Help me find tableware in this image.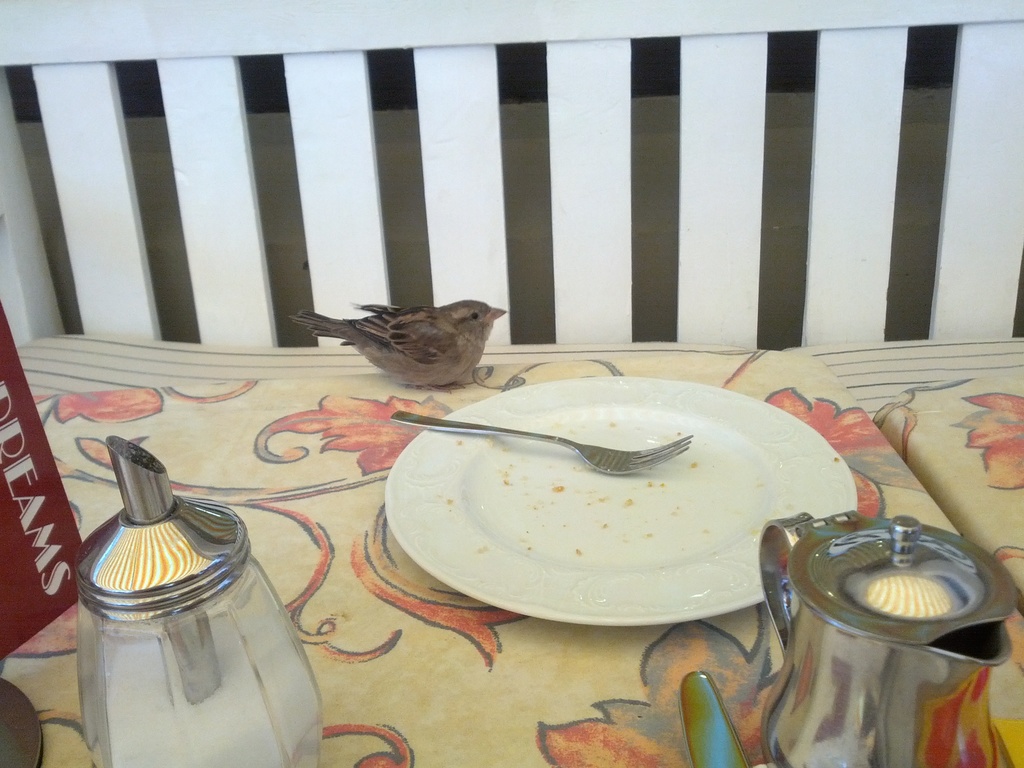
Found it: (743, 507, 1018, 767).
